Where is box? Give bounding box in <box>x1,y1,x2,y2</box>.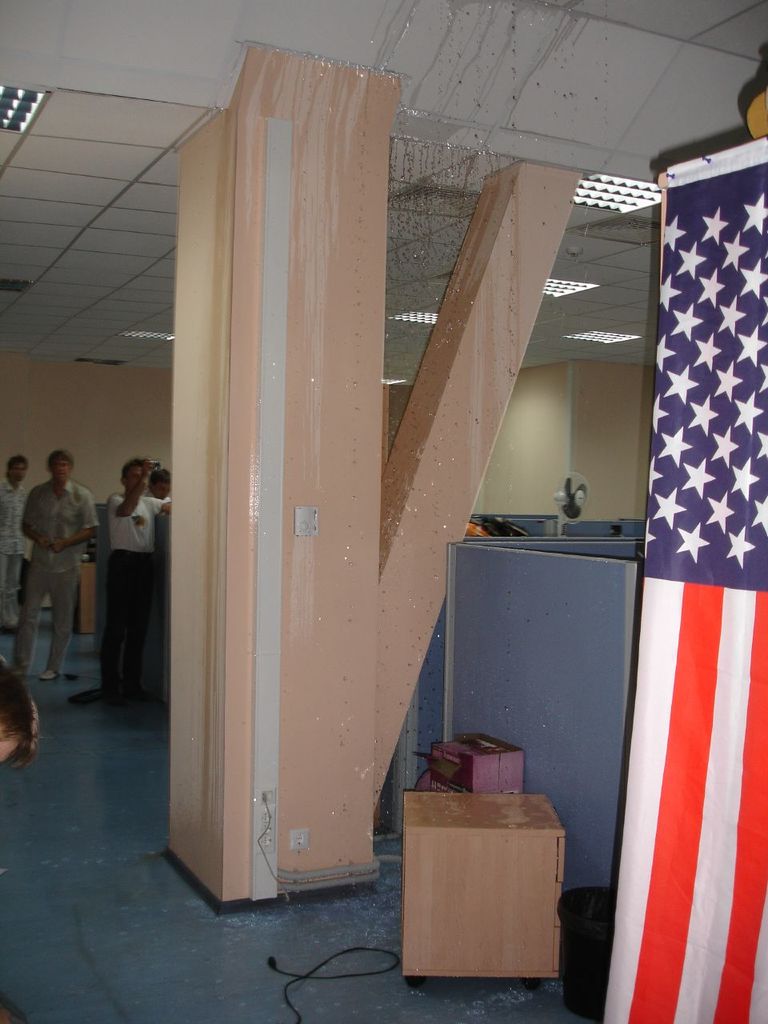
<box>413,735,526,794</box>.
